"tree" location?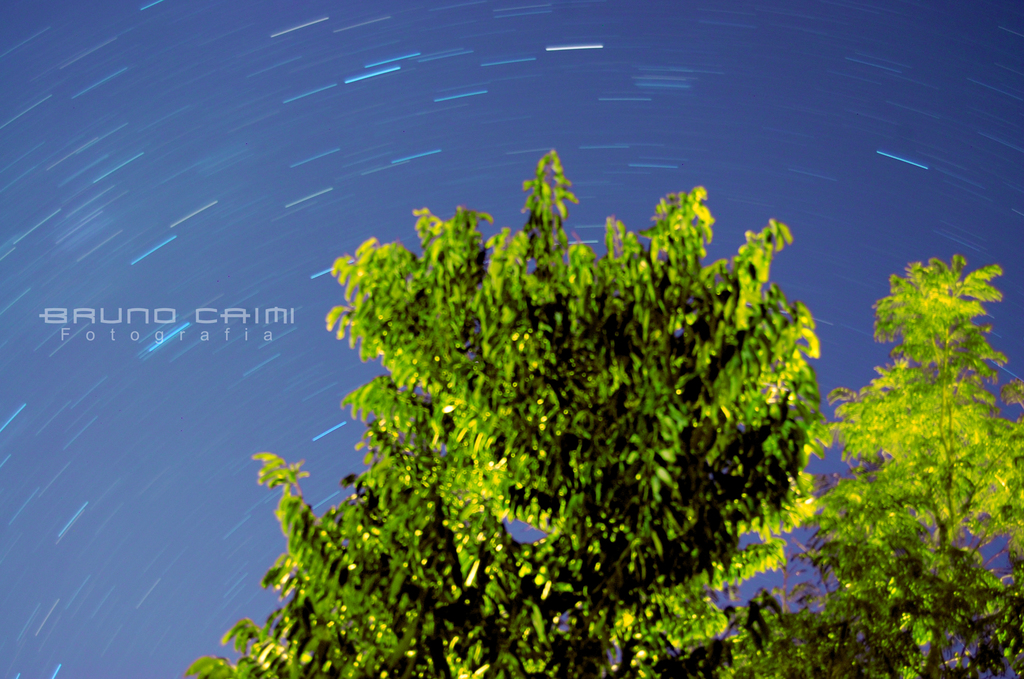
Rect(194, 143, 844, 678)
